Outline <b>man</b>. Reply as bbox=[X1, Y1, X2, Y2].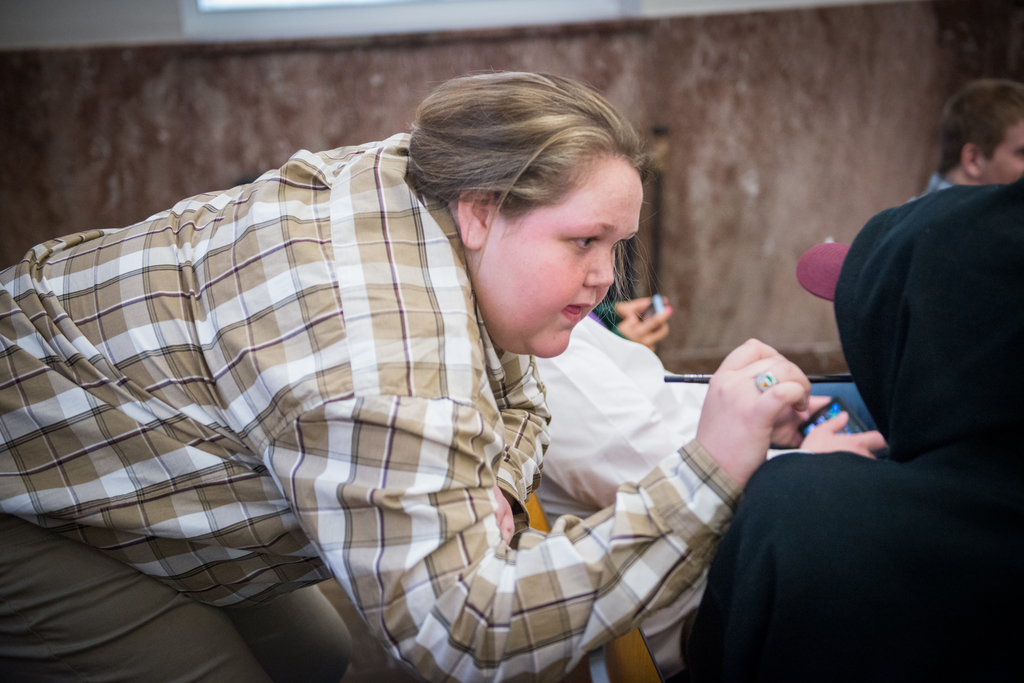
bbox=[900, 80, 1023, 199].
